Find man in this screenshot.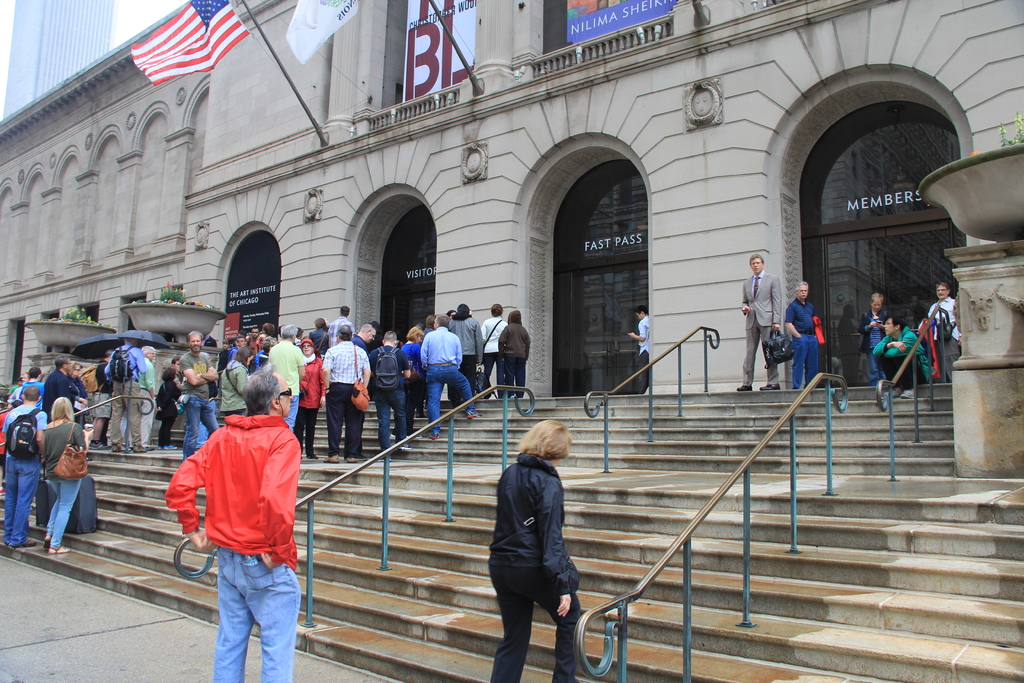
The bounding box for man is {"x1": 625, "y1": 305, "x2": 652, "y2": 390}.
